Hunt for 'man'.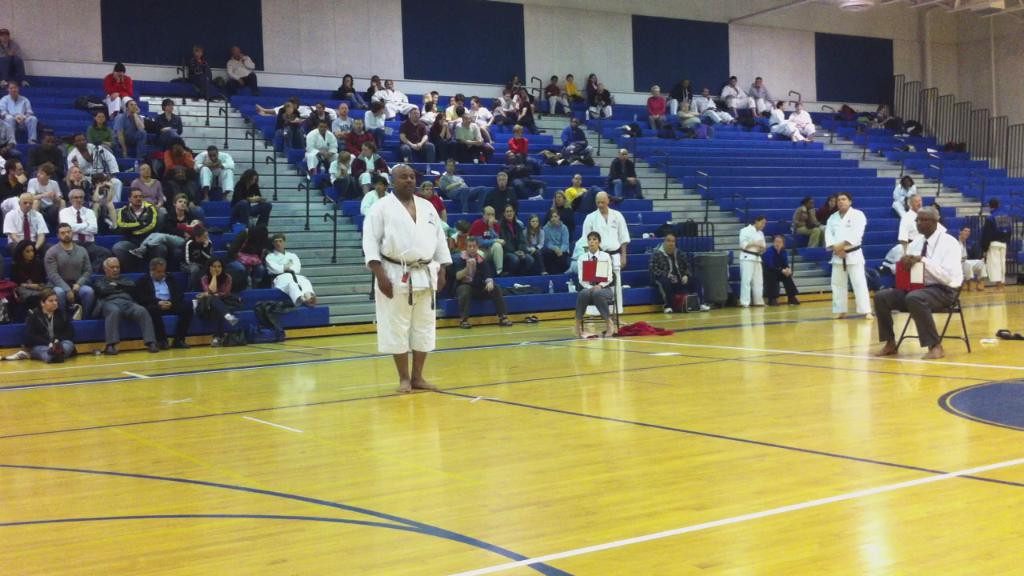
Hunted down at Rect(342, 120, 376, 156).
